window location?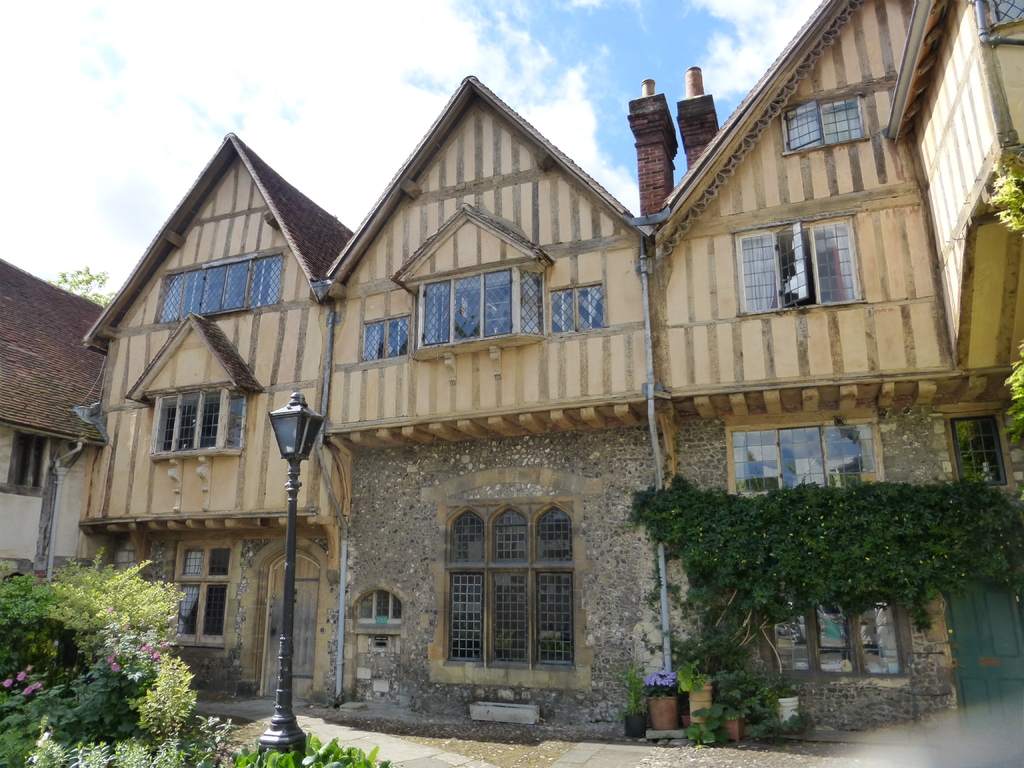
x1=413, y1=281, x2=518, y2=351
